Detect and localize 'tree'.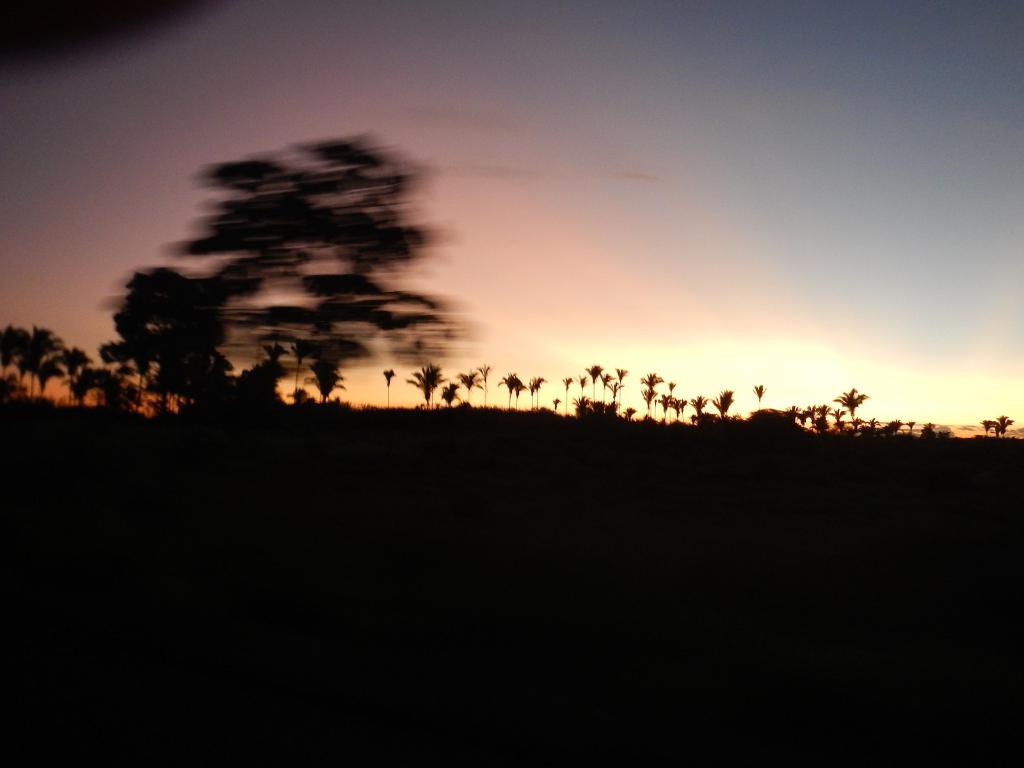
Localized at x1=406, y1=362, x2=442, y2=404.
